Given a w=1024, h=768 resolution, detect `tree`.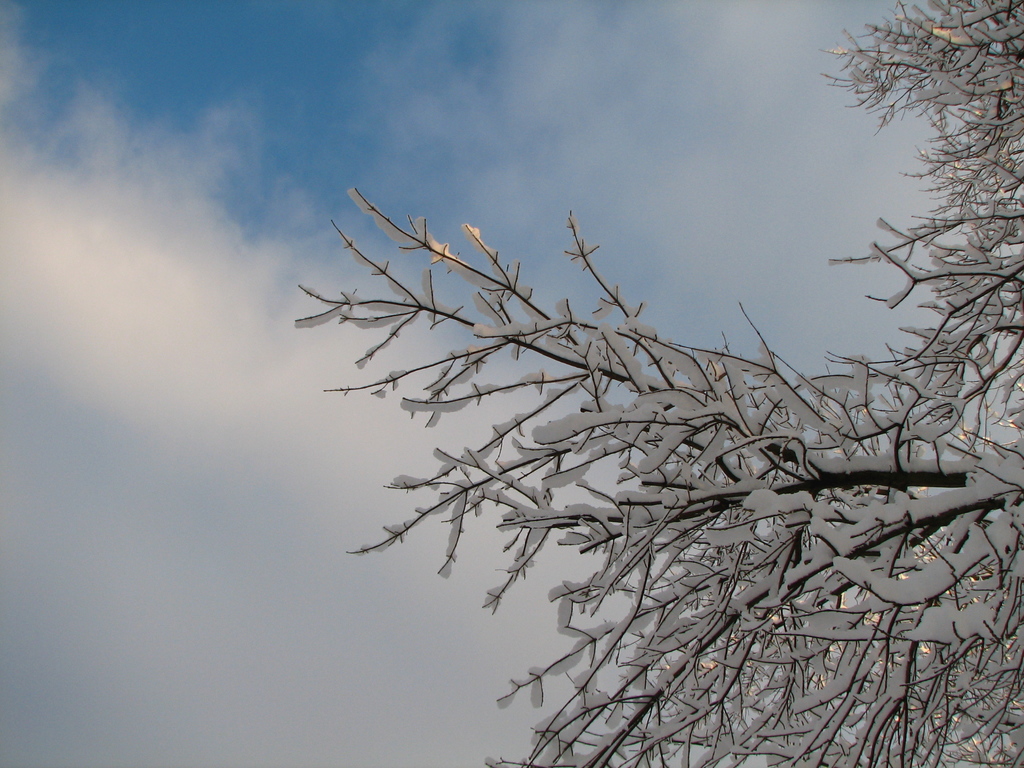
pyautogui.locateOnScreen(292, 0, 1023, 767).
